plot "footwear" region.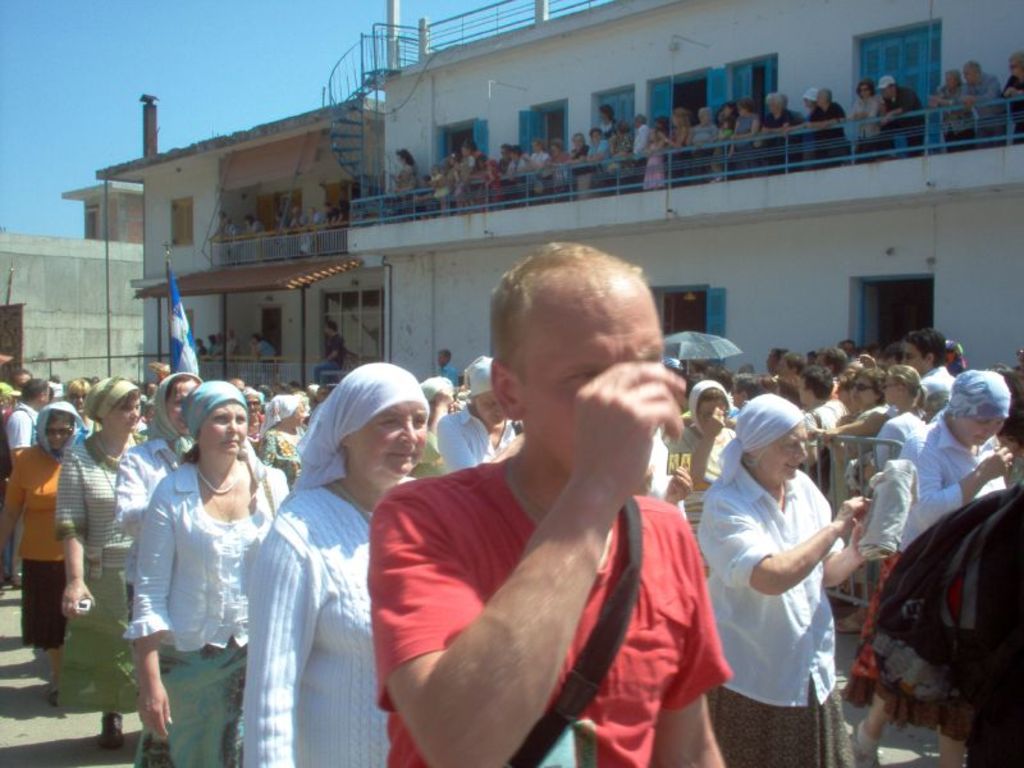
Plotted at (left=101, top=713, right=122, bottom=750).
